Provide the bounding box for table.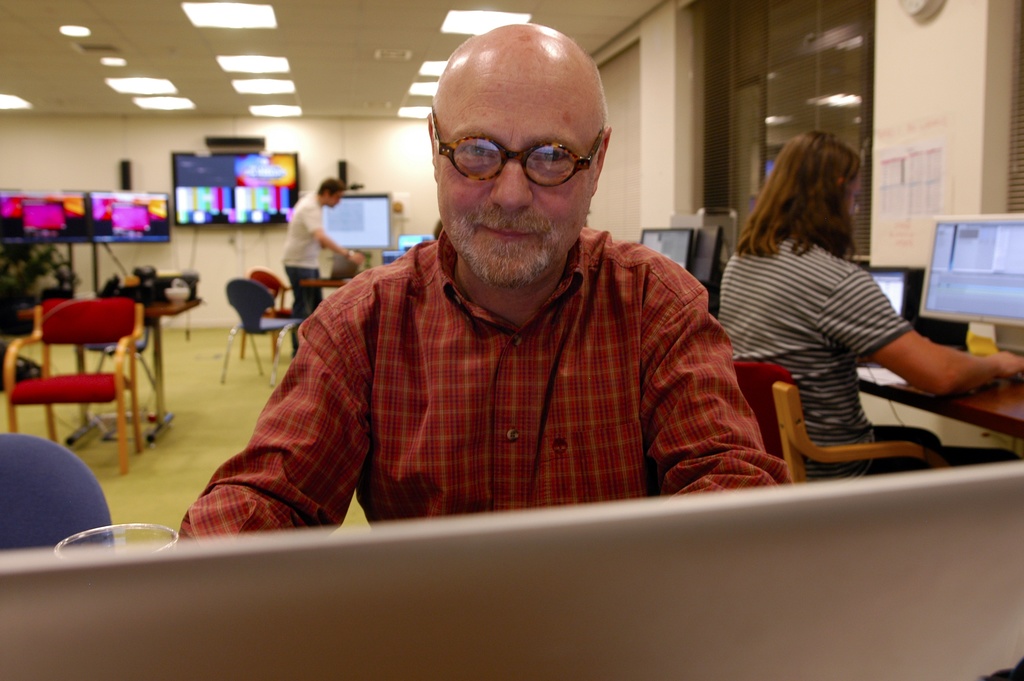
(855,365,1023,457).
